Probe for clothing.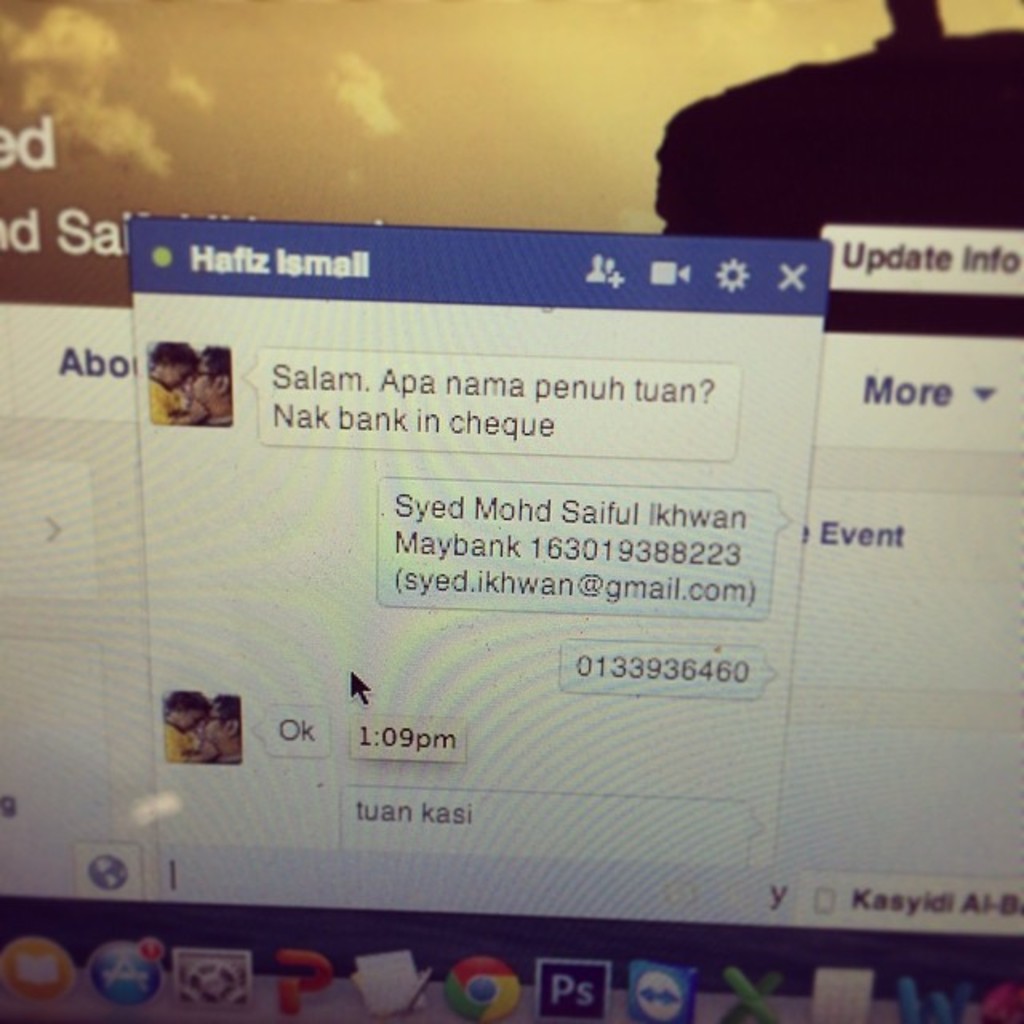
Probe result: detection(144, 363, 179, 424).
